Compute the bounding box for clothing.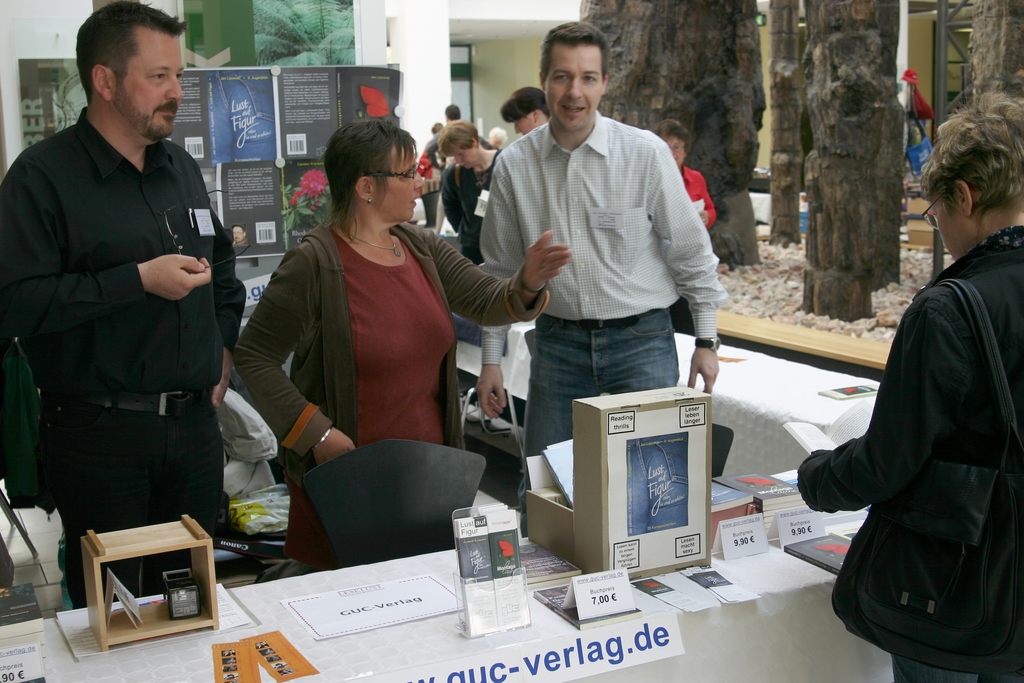
[0, 99, 250, 603].
